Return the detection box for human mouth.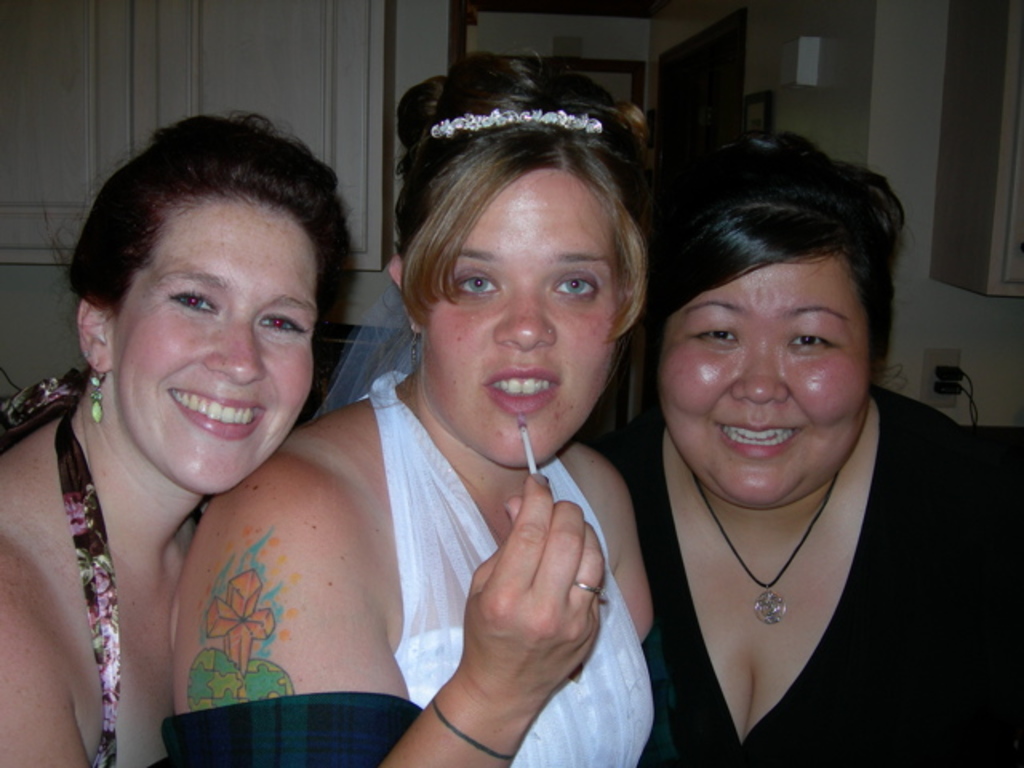
(x1=163, y1=382, x2=262, y2=448).
